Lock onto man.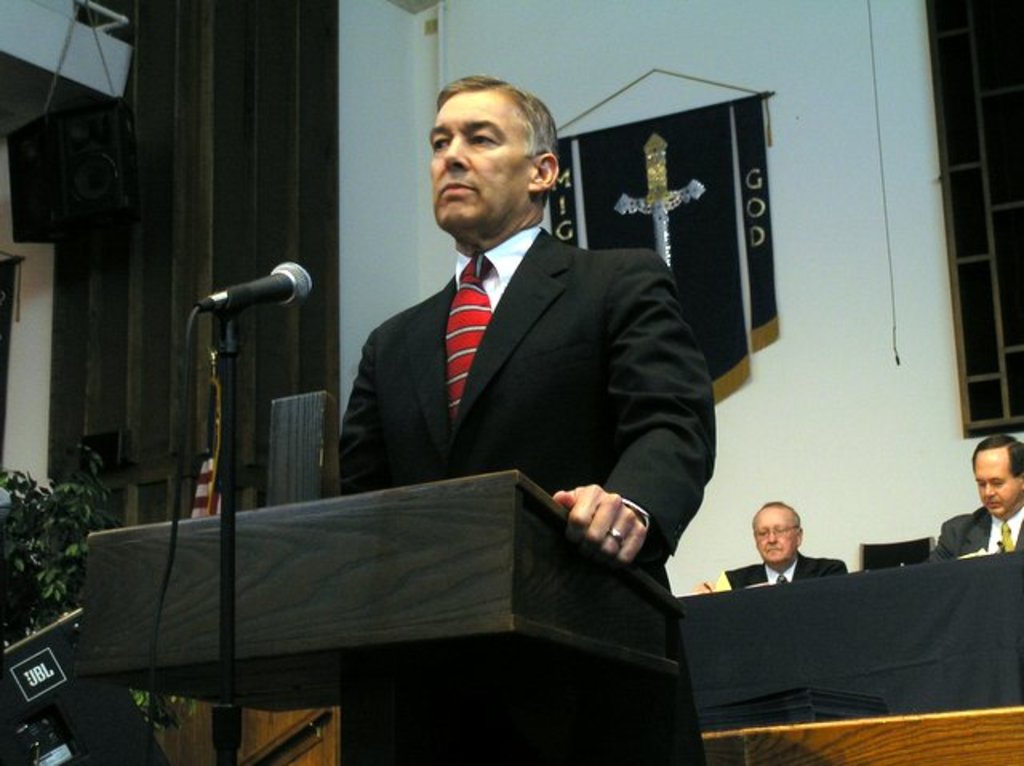
Locked: [928,430,1022,561].
